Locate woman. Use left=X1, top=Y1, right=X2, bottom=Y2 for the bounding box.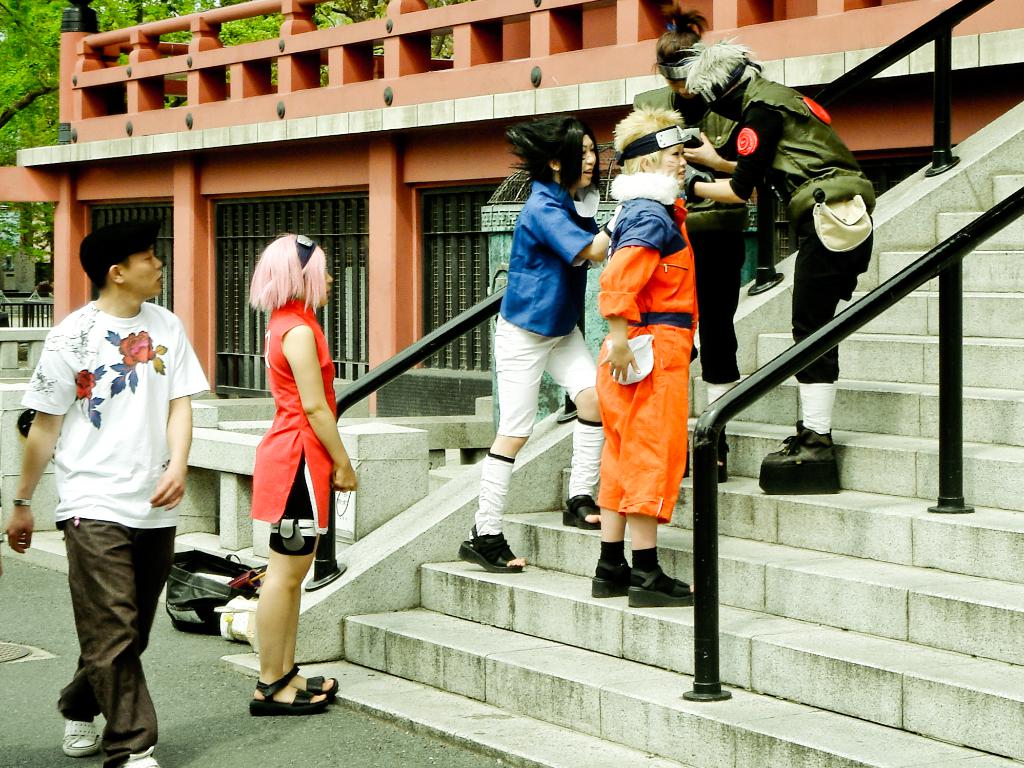
left=253, top=234, right=357, bottom=713.
